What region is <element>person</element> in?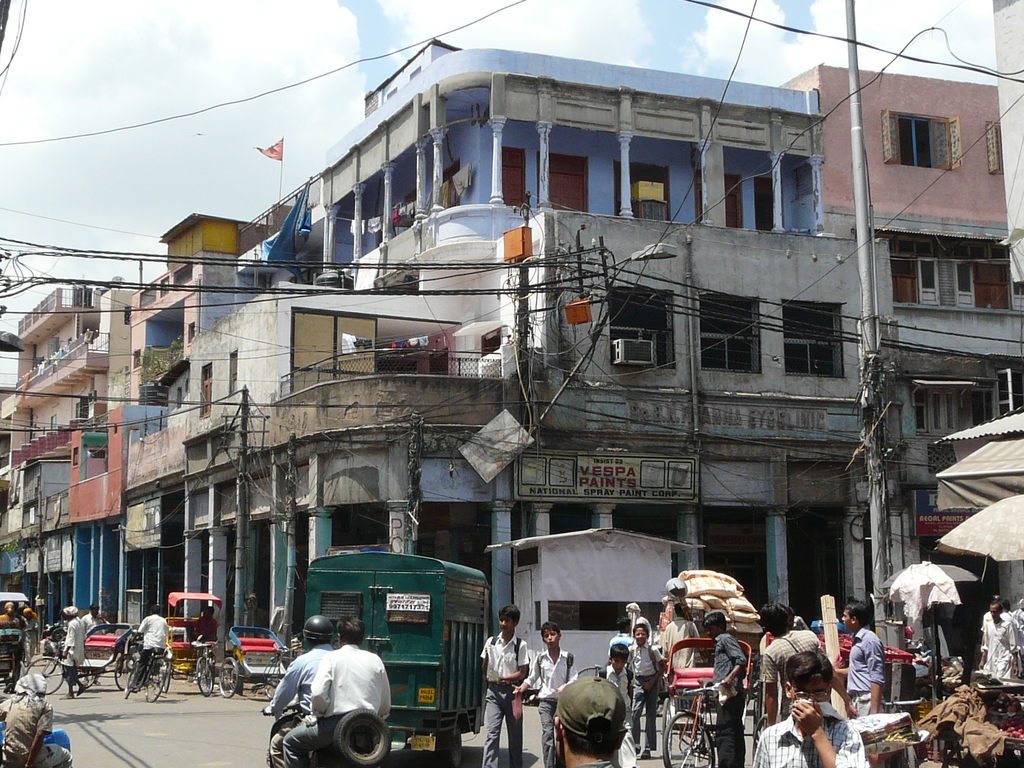
(left=192, top=615, right=229, bottom=681).
